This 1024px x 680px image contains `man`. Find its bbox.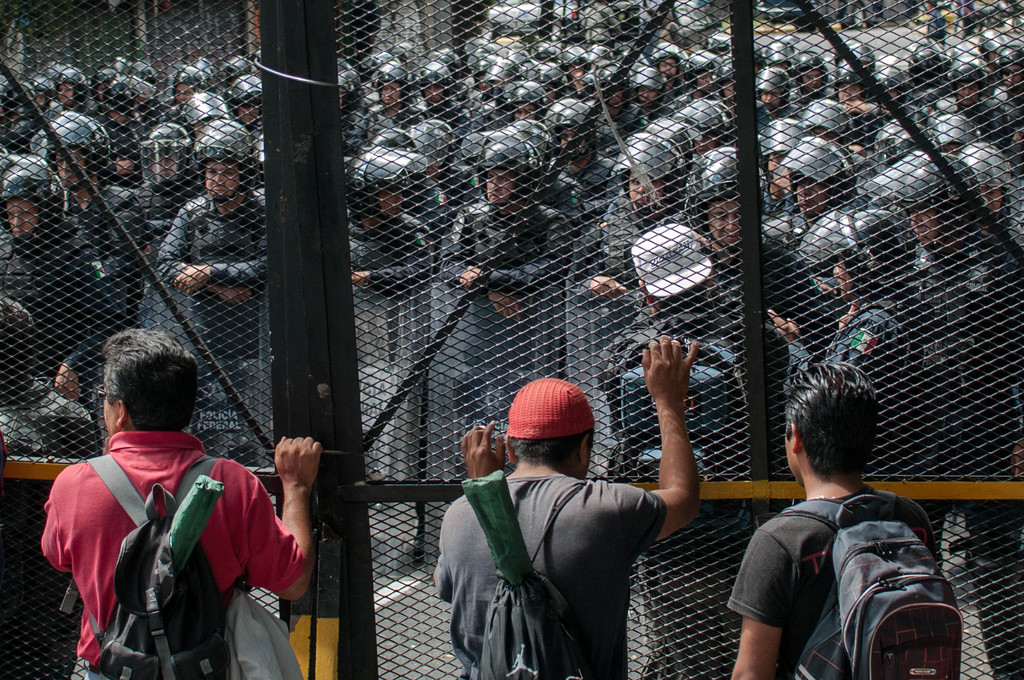
(left=143, top=117, right=269, bottom=466).
